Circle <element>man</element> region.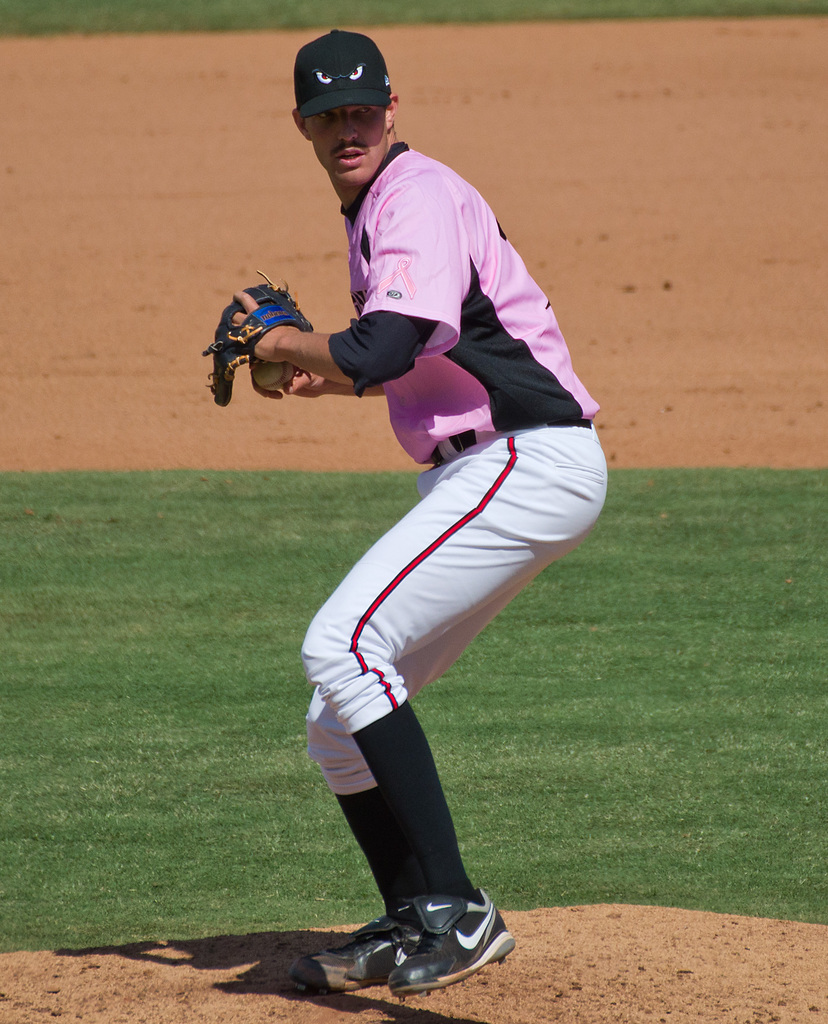
Region: box=[232, 15, 599, 998].
